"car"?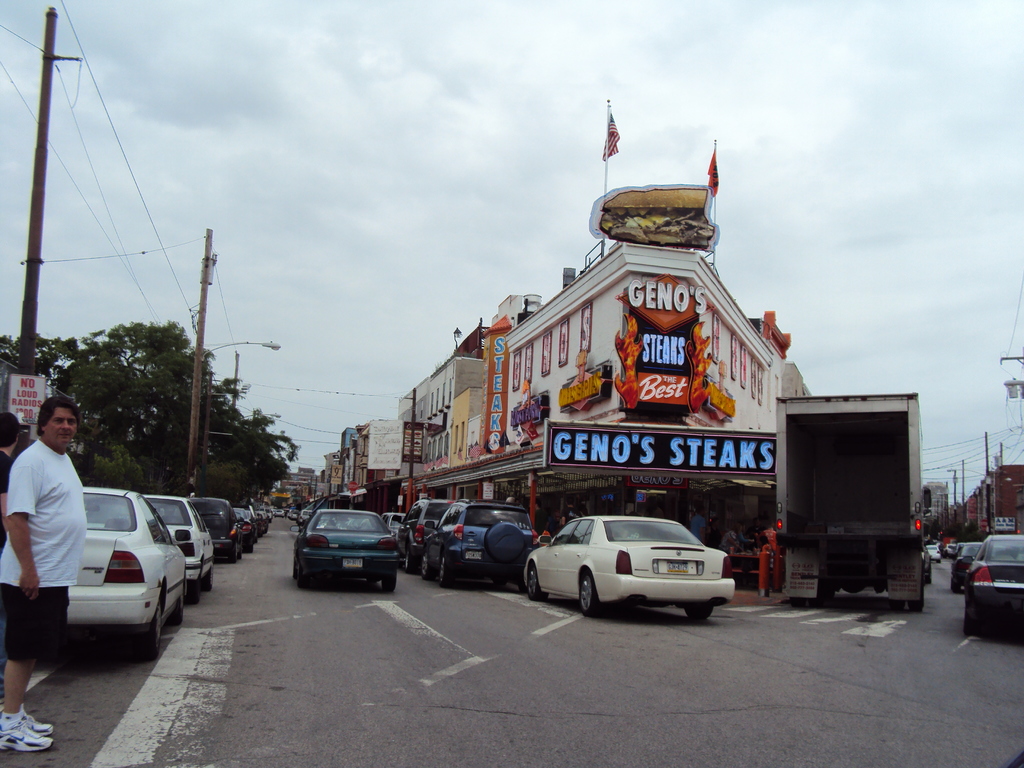
{"left": 402, "top": 493, "right": 457, "bottom": 569}
